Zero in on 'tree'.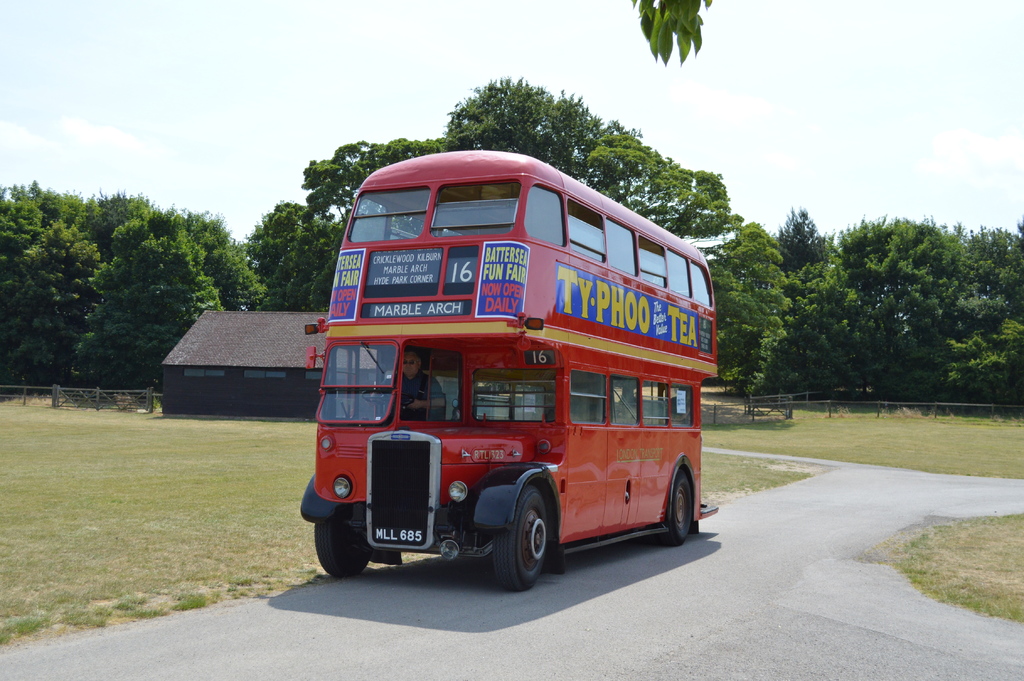
Zeroed in: x1=439 y1=69 x2=642 y2=195.
